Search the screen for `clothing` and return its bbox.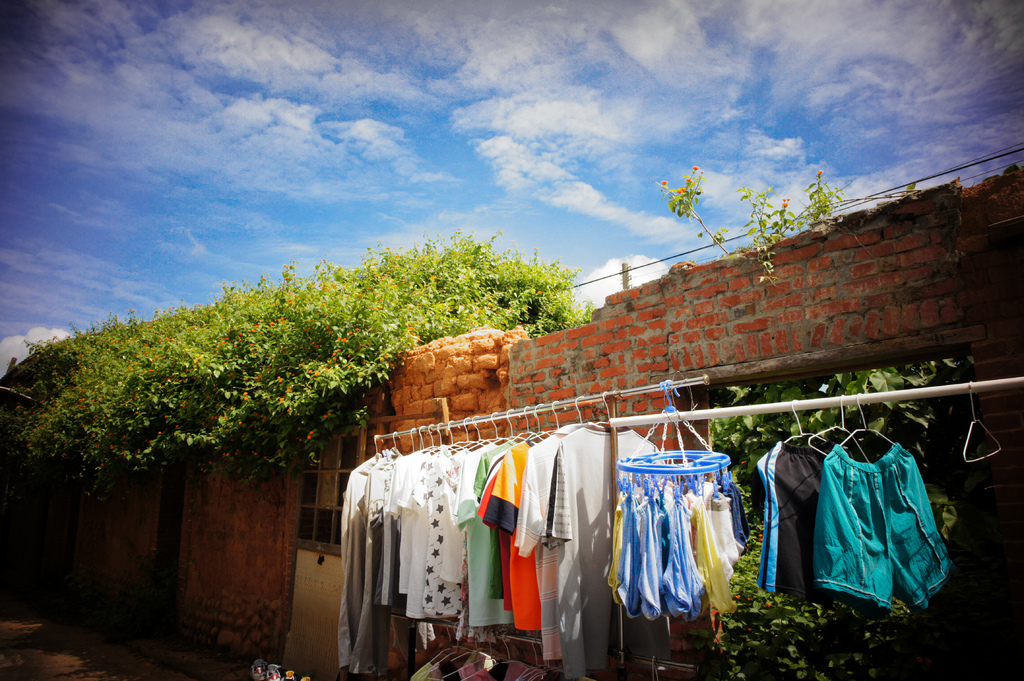
Found: l=422, t=456, r=466, b=609.
